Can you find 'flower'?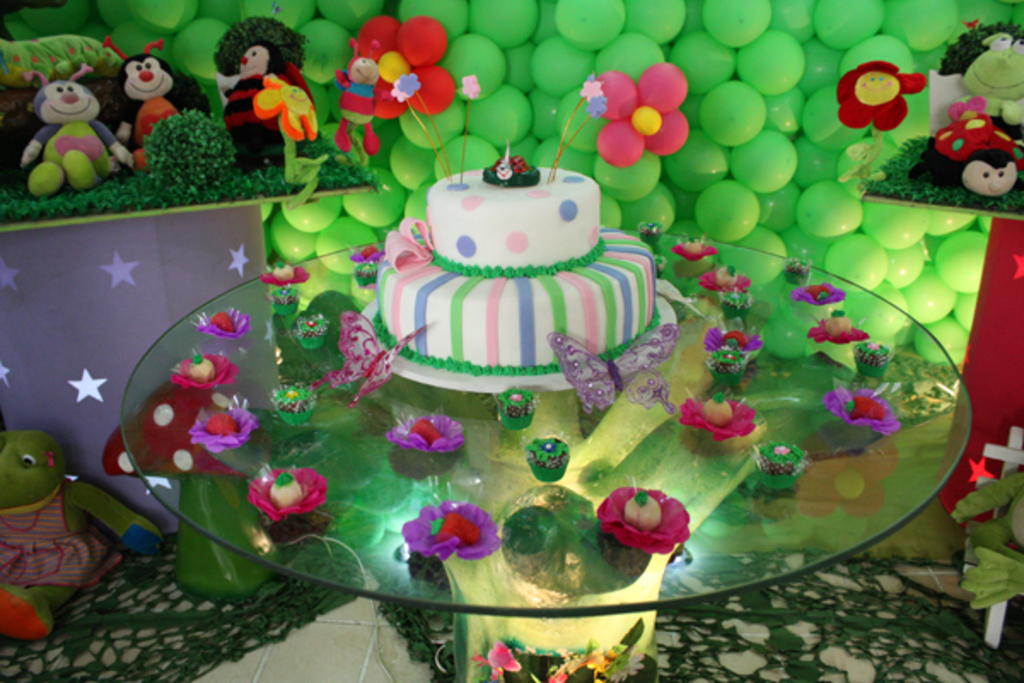
Yes, bounding box: <region>806, 319, 869, 347</region>.
